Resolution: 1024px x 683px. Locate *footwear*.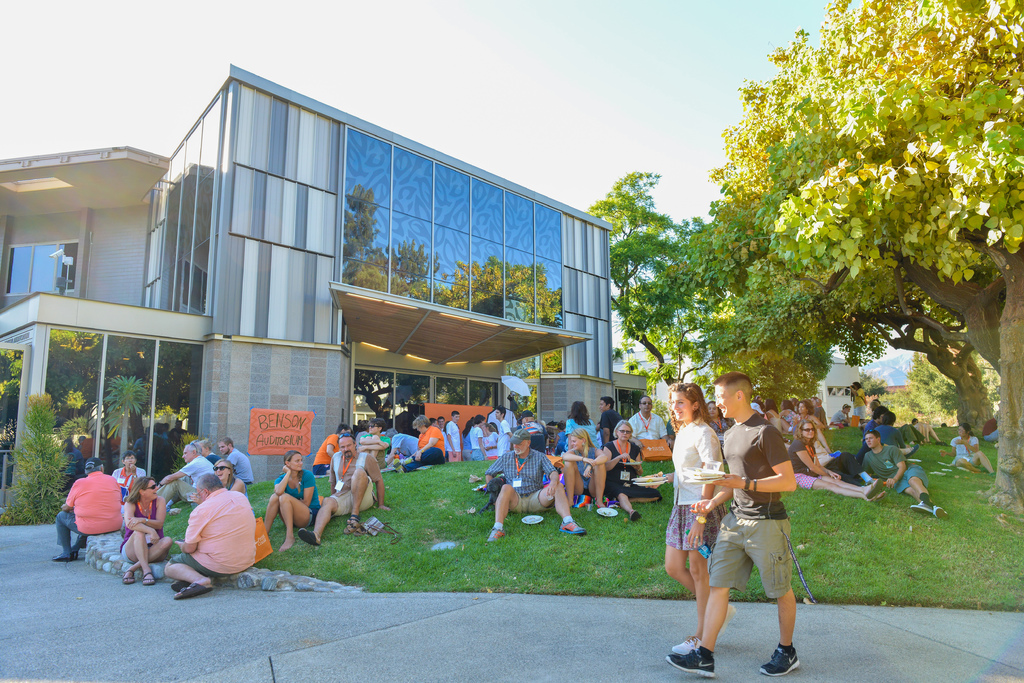
BBox(467, 472, 484, 483).
